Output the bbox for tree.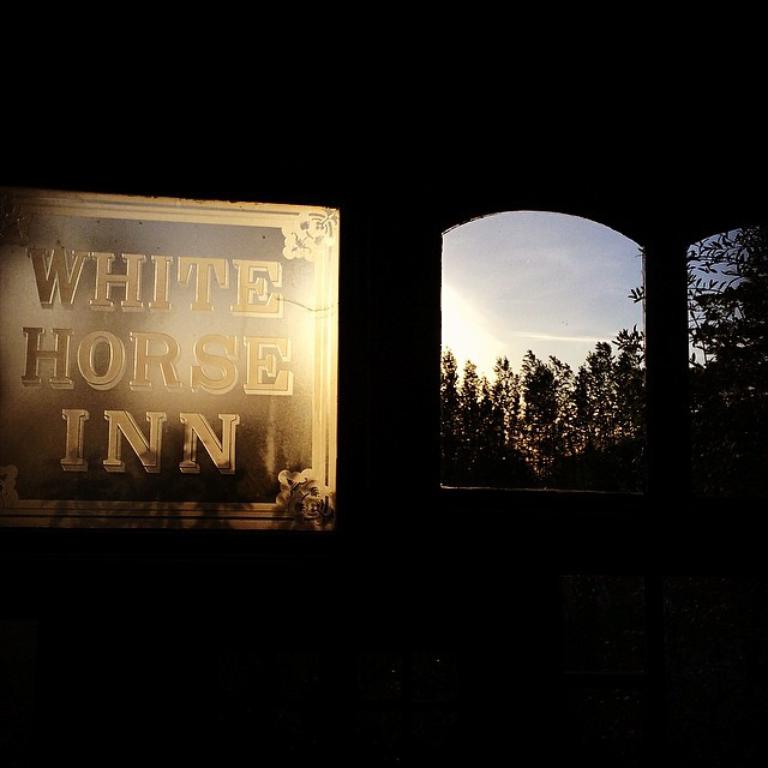
443,228,767,484.
